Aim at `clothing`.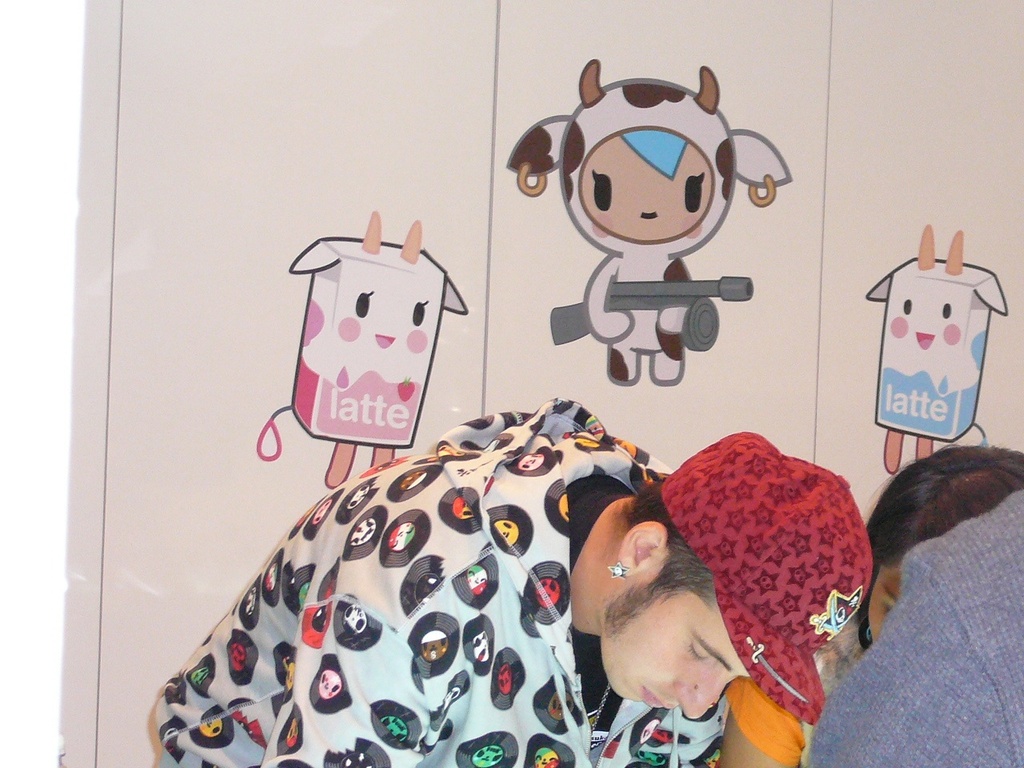
Aimed at bbox=(150, 399, 722, 762).
